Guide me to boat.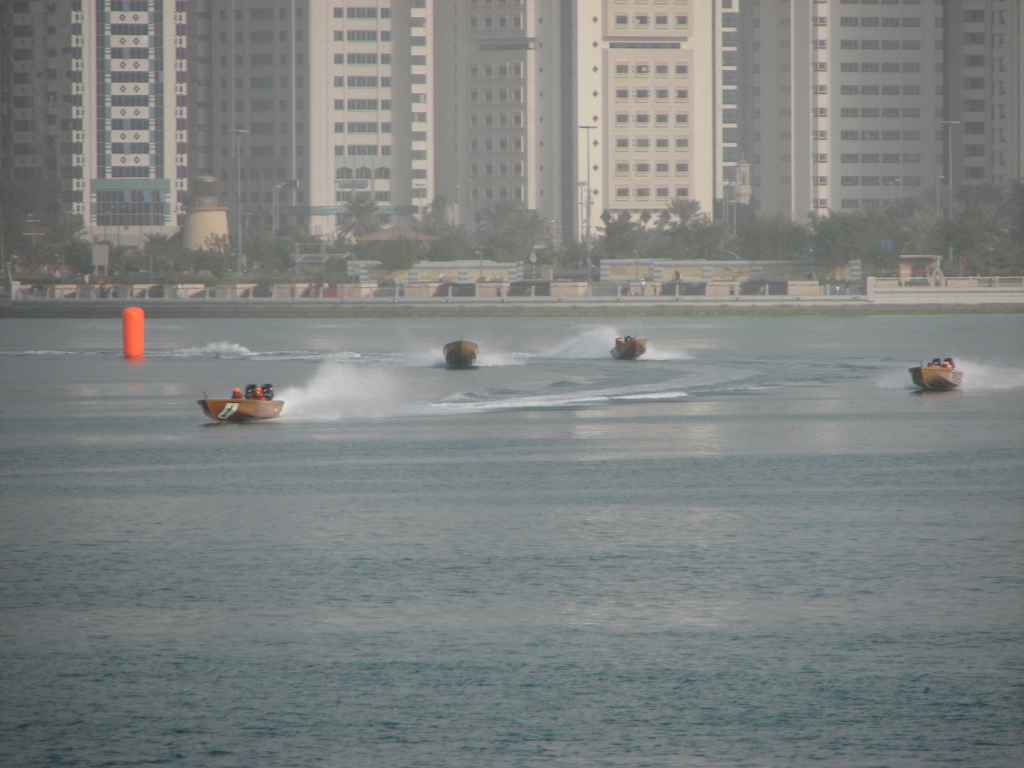
Guidance: region(605, 329, 649, 360).
